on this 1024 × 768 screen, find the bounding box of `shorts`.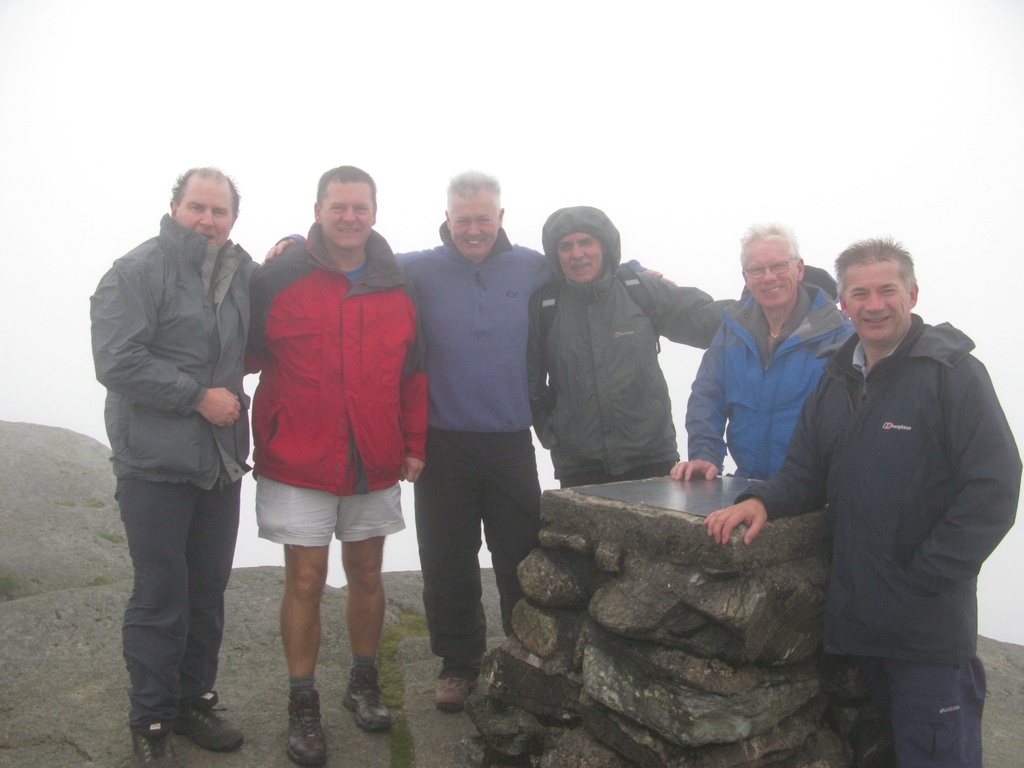
Bounding box: 257/474/406/550.
